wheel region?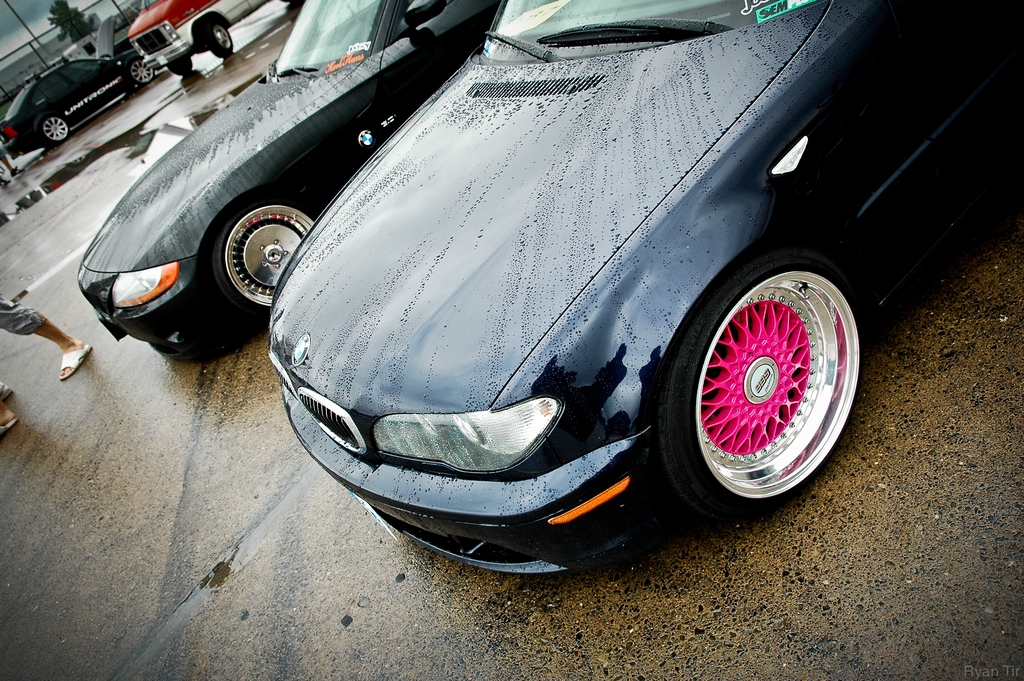
left=167, top=60, right=191, bottom=76
